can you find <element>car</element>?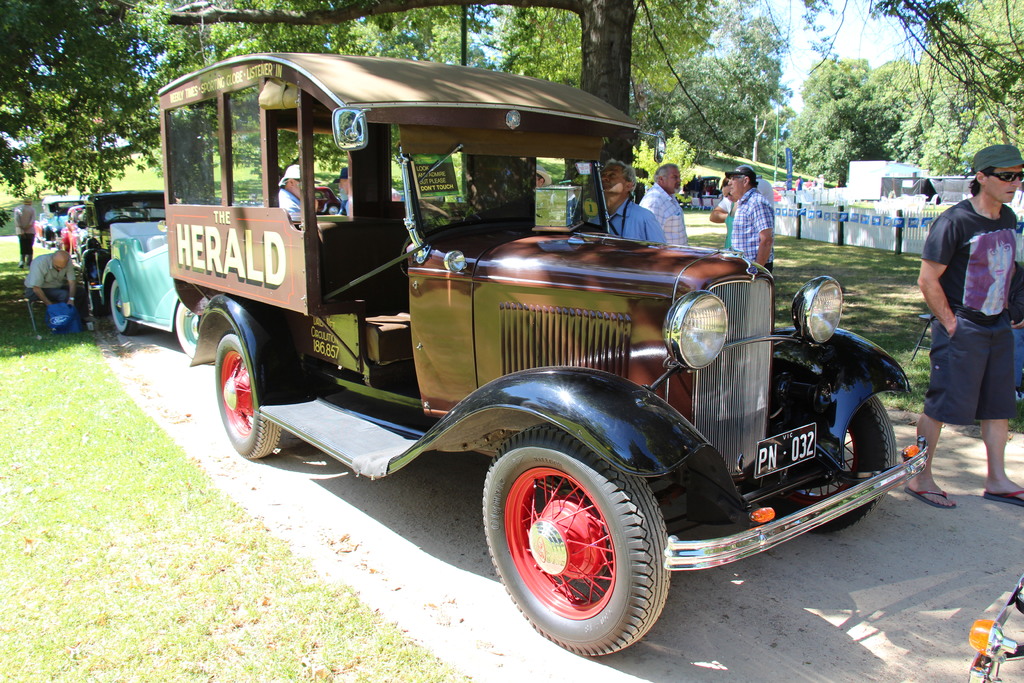
Yes, bounding box: {"left": 38, "top": 194, "right": 83, "bottom": 239}.
